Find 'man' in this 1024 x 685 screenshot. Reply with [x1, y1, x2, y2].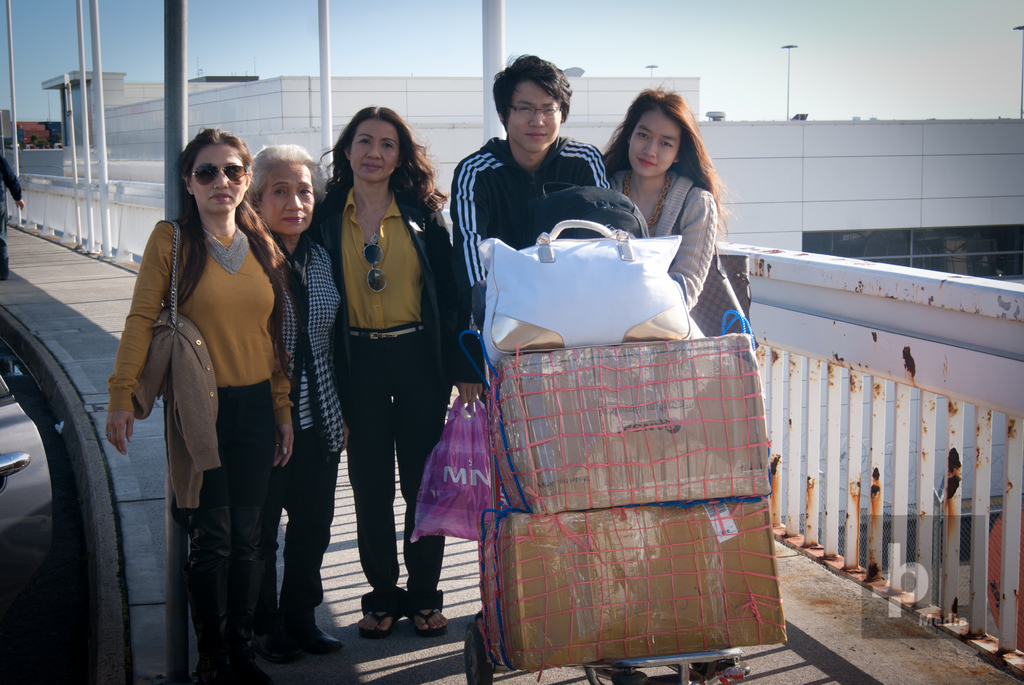
[432, 68, 642, 329].
